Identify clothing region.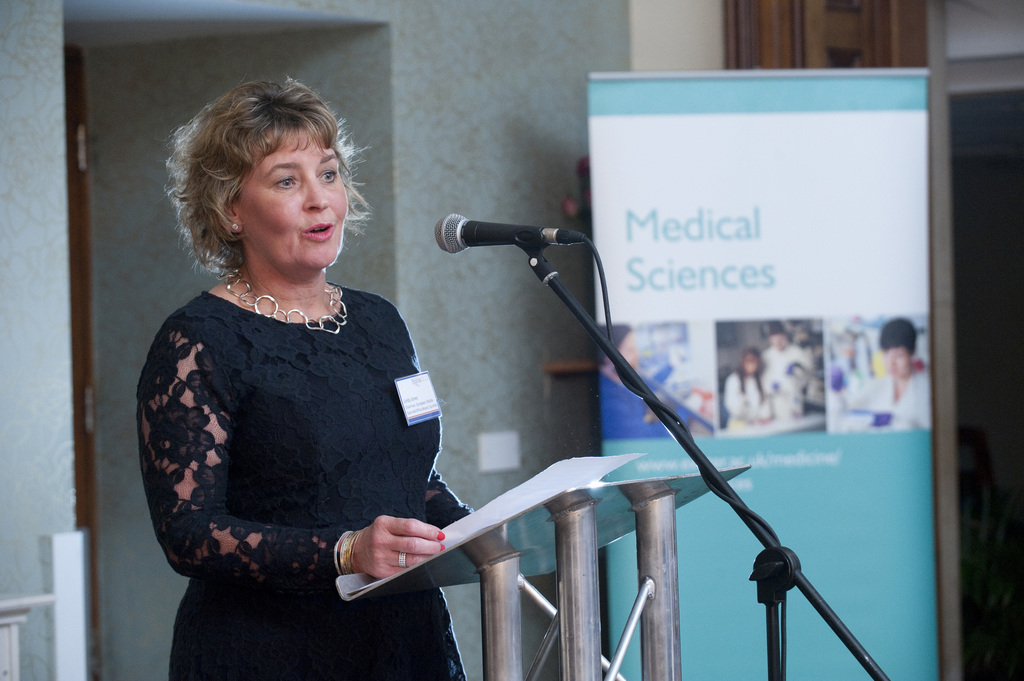
Region: [600, 369, 687, 437].
